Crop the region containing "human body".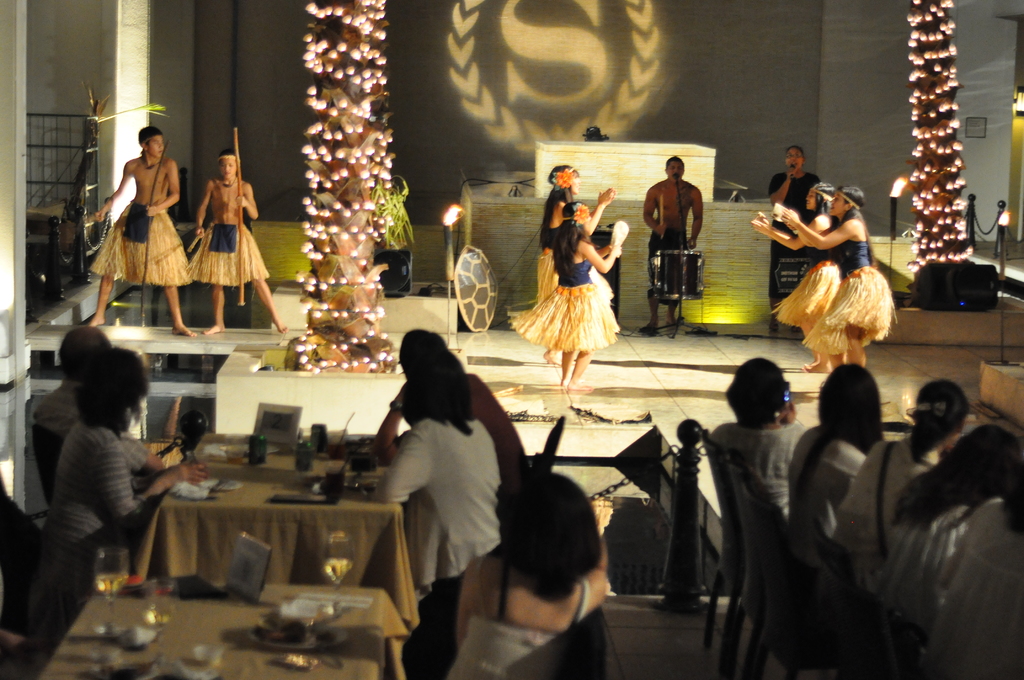
Crop region: <region>51, 341, 207, 560</region>.
